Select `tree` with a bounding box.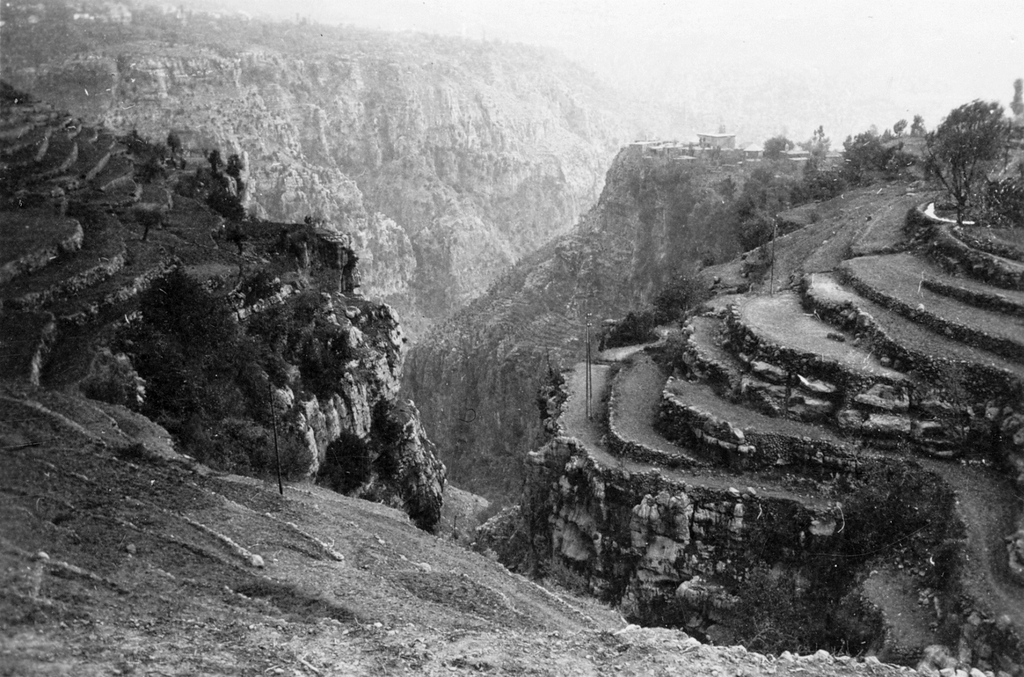
762/131/794/164.
